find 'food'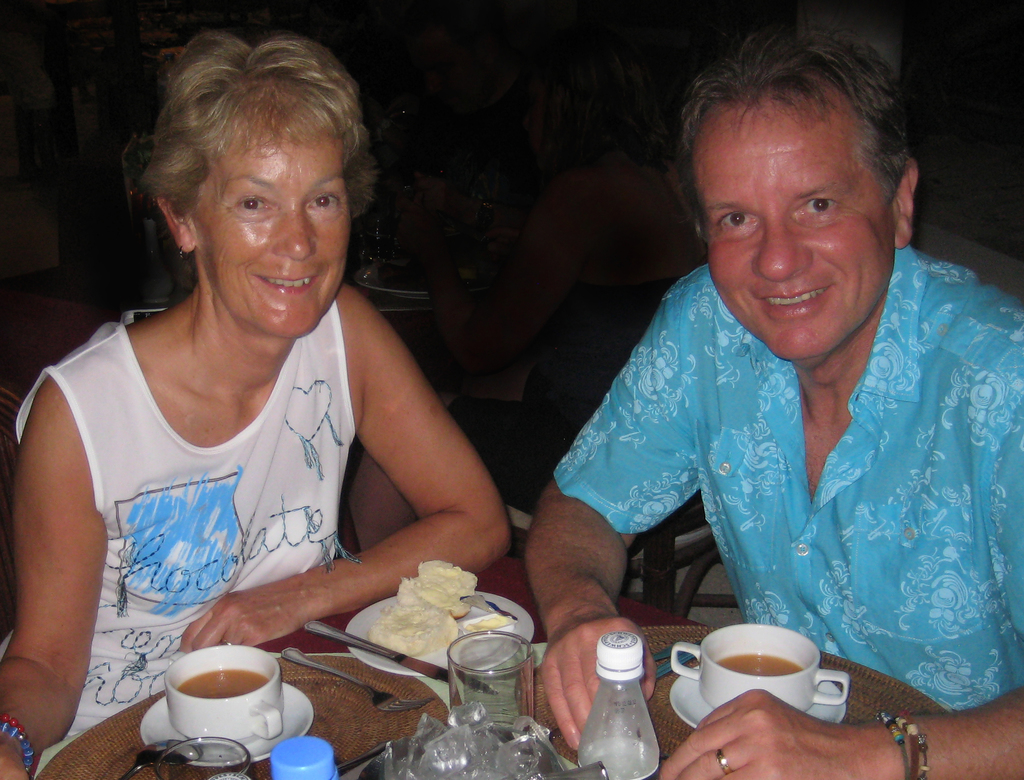
bbox(360, 575, 467, 671)
